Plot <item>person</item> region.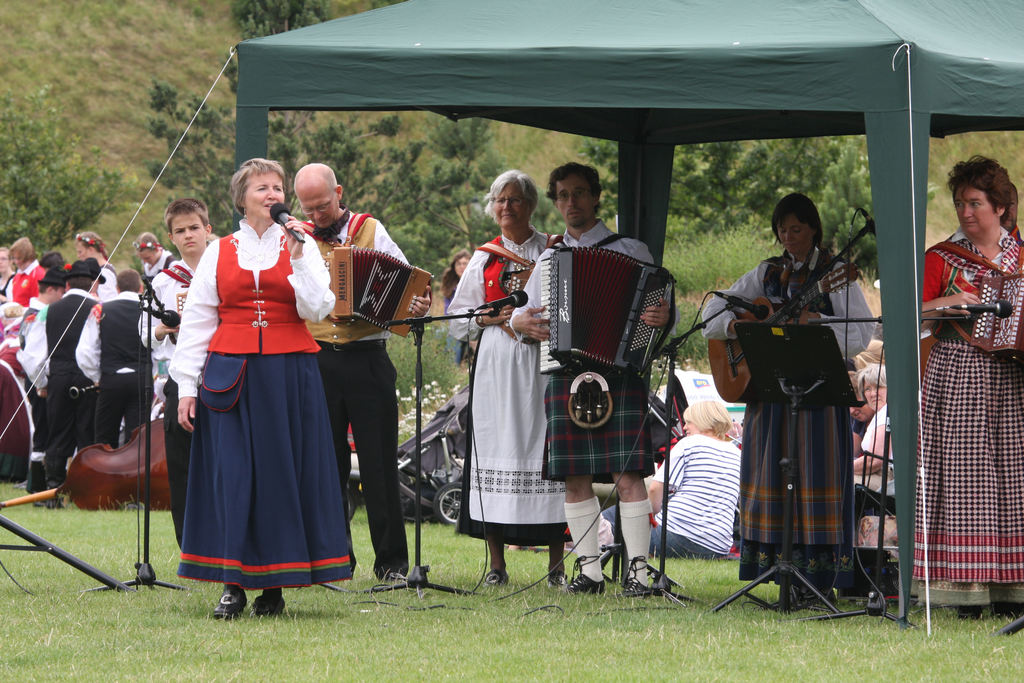
Plotted at [304,158,431,582].
